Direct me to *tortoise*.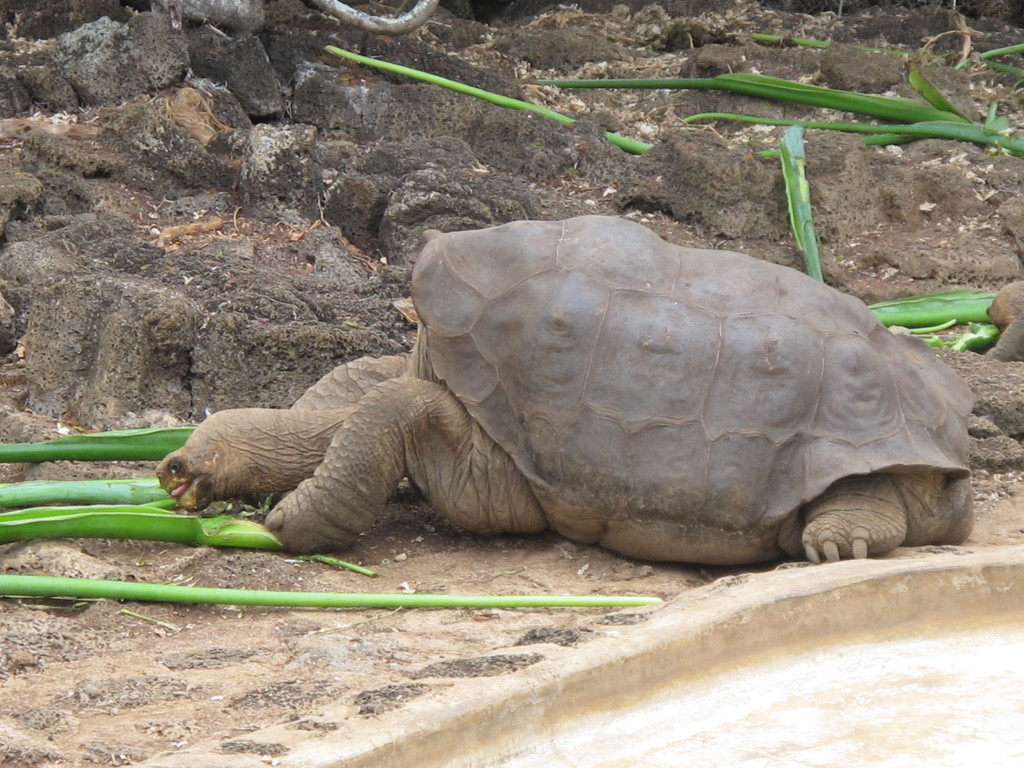
Direction: [152,214,975,565].
